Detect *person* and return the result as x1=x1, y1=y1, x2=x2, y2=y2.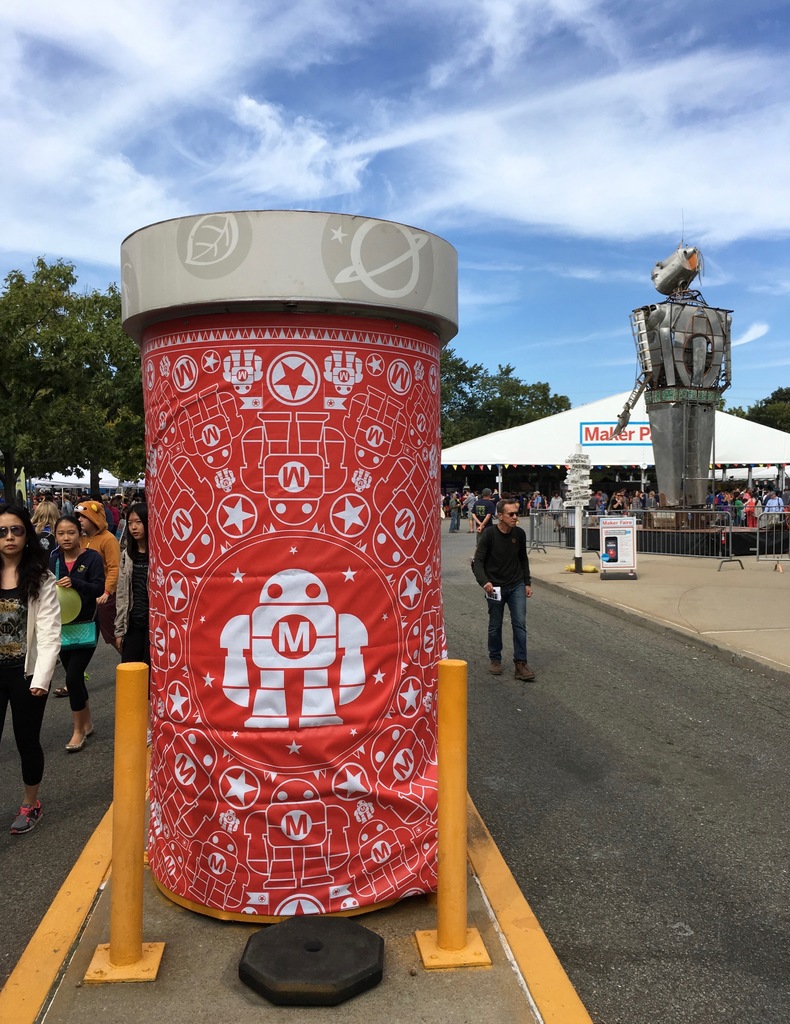
x1=468, y1=481, x2=547, y2=673.
